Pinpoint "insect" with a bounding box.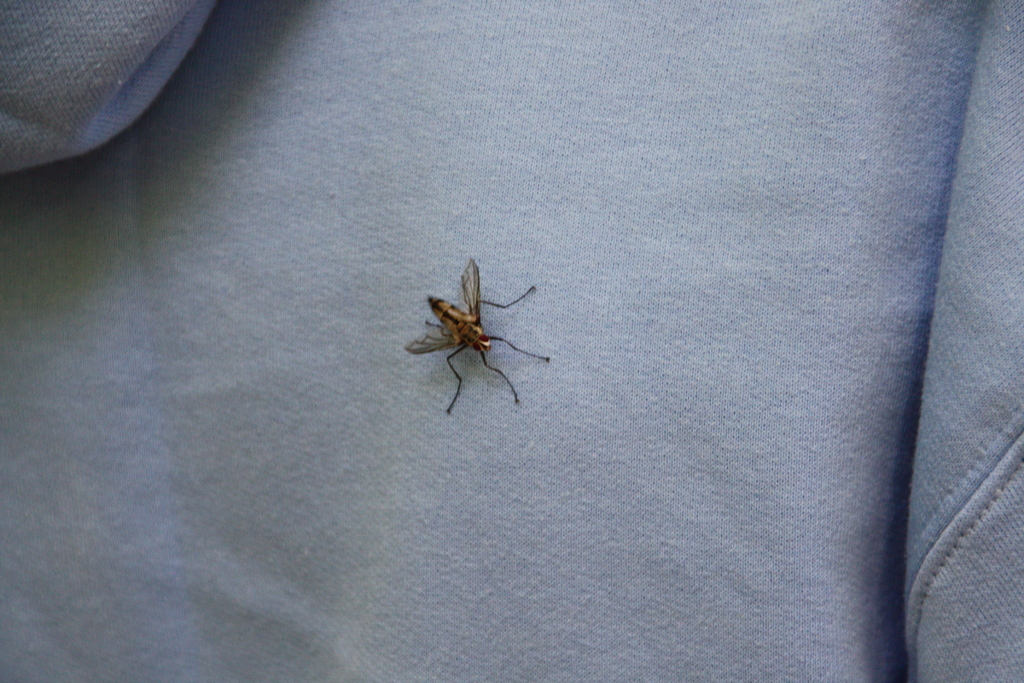
select_region(403, 259, 549, 409).
